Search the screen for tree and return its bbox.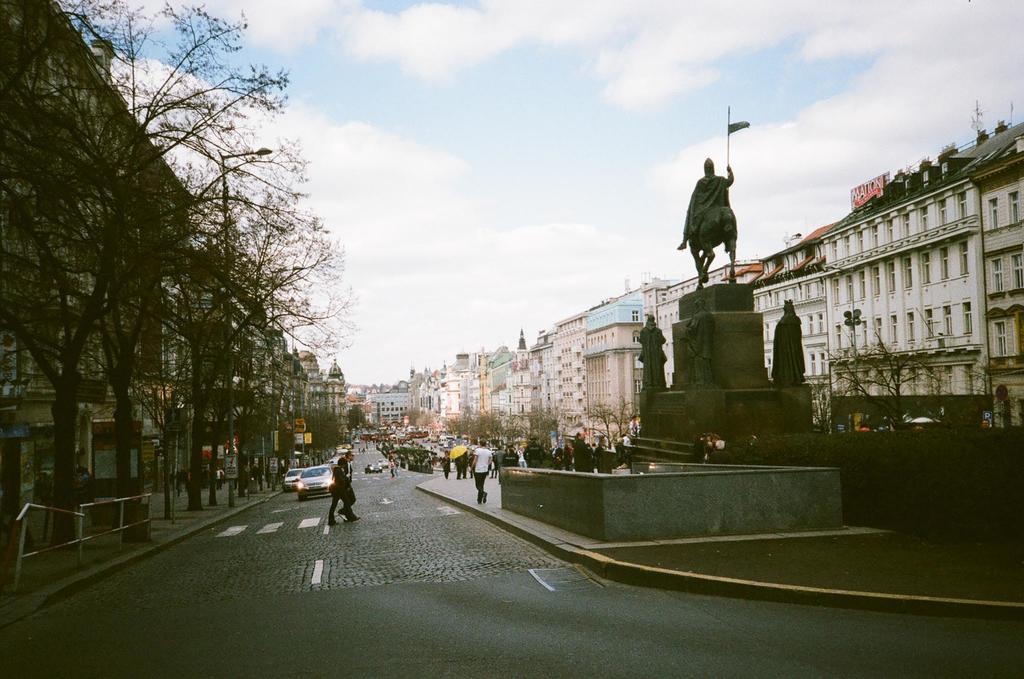
Found: {"x1": 582, "y1": 397, "x2": 614, "y2": 445}.
